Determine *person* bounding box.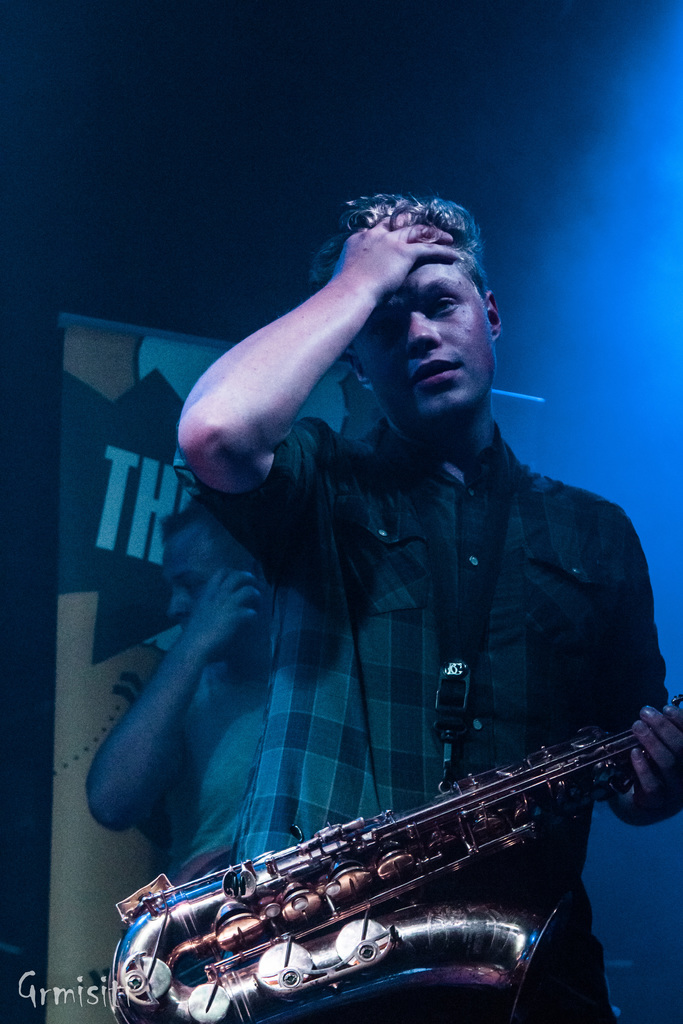
Determined: crop(172, 194, 682, 1023).
